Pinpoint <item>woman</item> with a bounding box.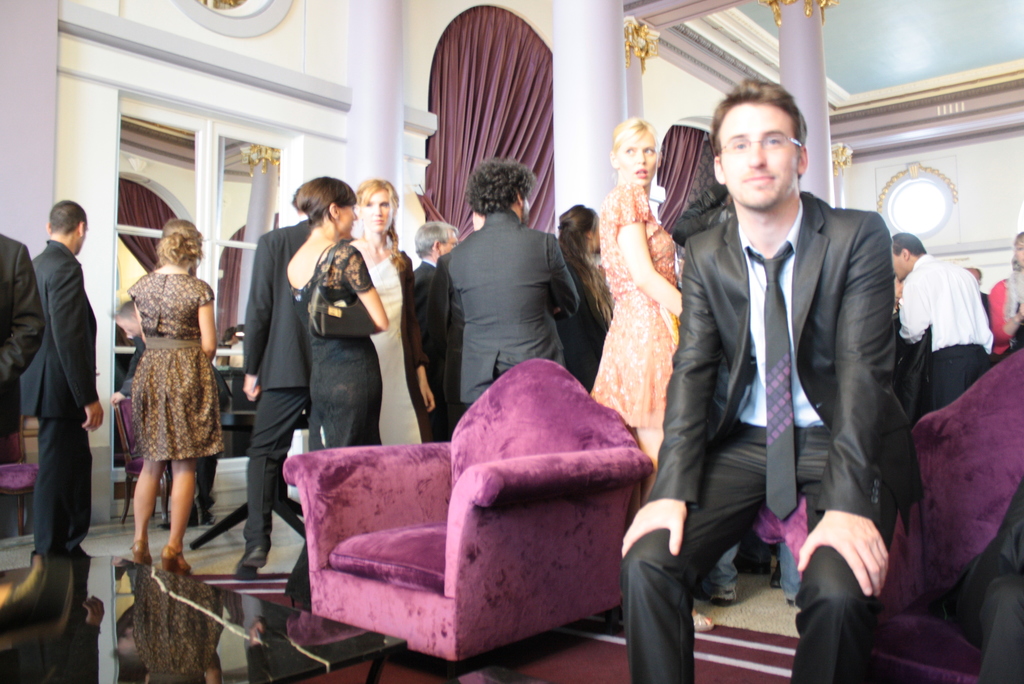
x1=545, y1=204, x2=615, y2=394.
